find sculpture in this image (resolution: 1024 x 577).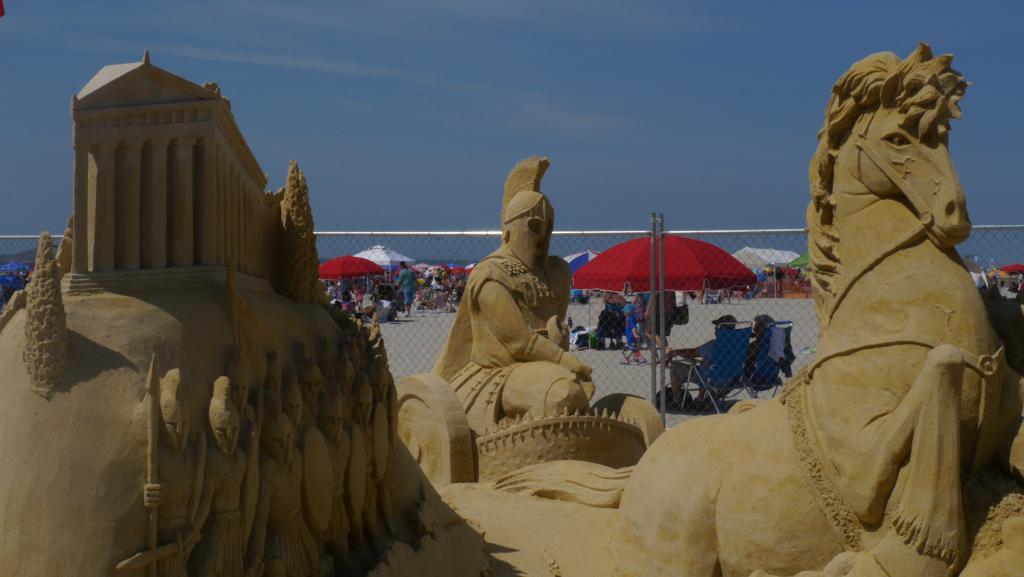
left=257, top=372, right=335, bottom=576.
